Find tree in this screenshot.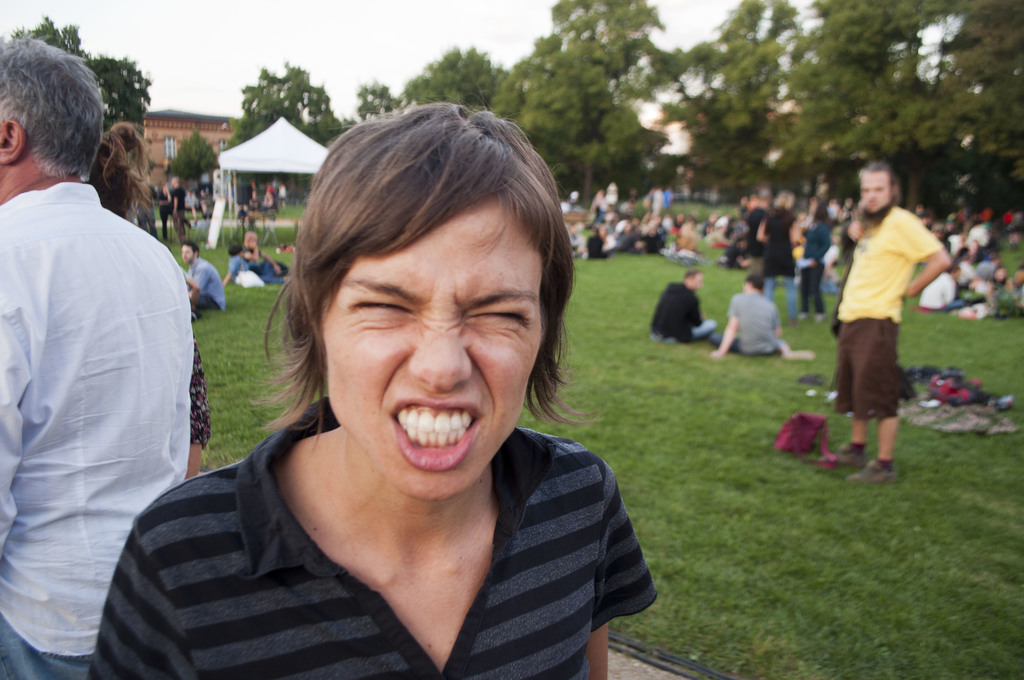
The bounding box for tree is (675,0,820,221).
